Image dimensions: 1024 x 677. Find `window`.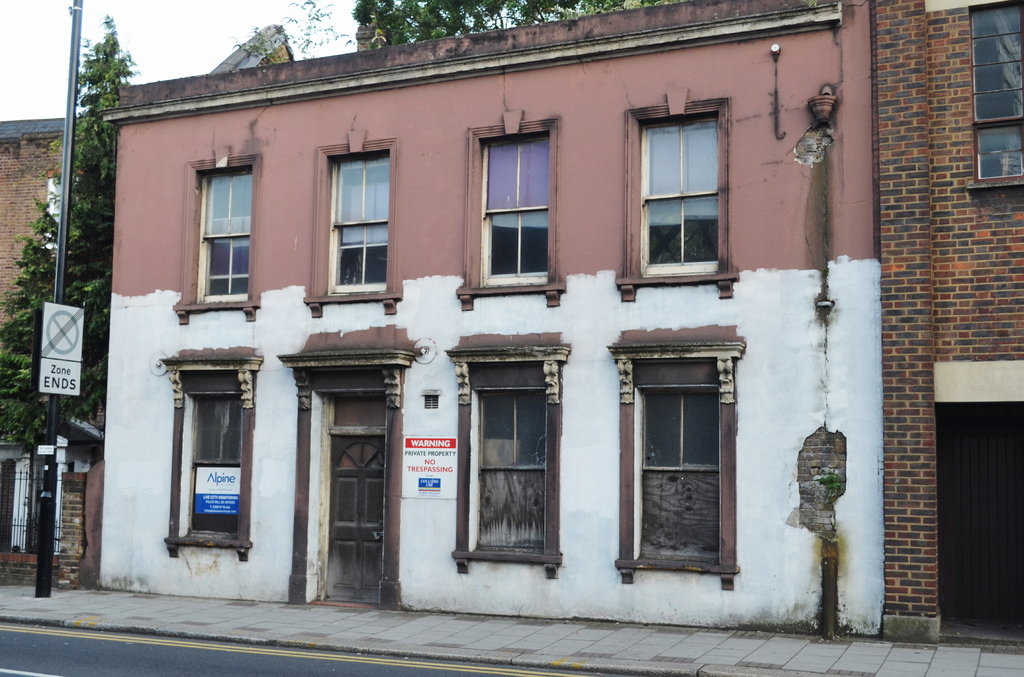
region(442, 336, 570, 580).
